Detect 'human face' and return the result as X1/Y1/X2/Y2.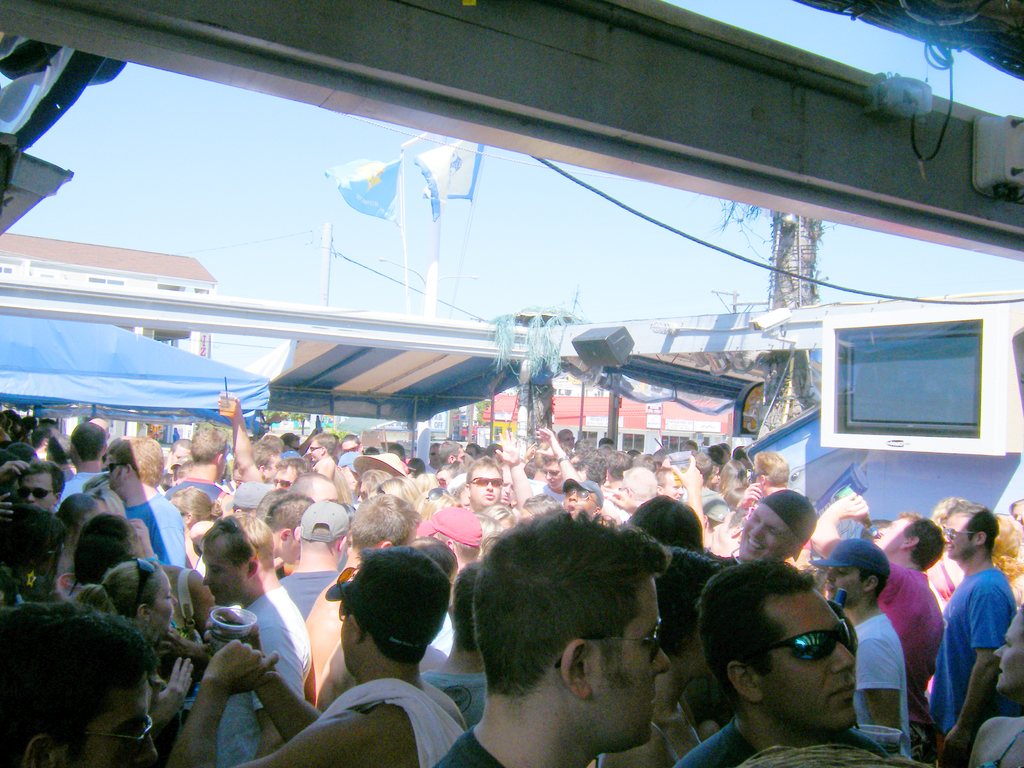
713/508/735/556.
